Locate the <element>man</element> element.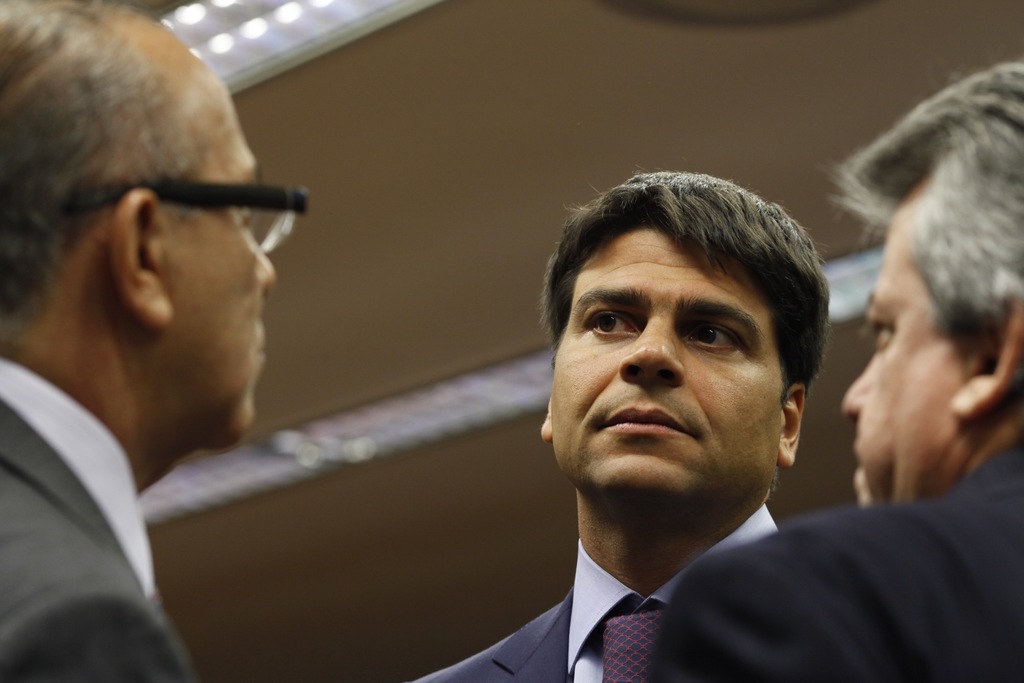
Element bbox: 410 168 838 682.
